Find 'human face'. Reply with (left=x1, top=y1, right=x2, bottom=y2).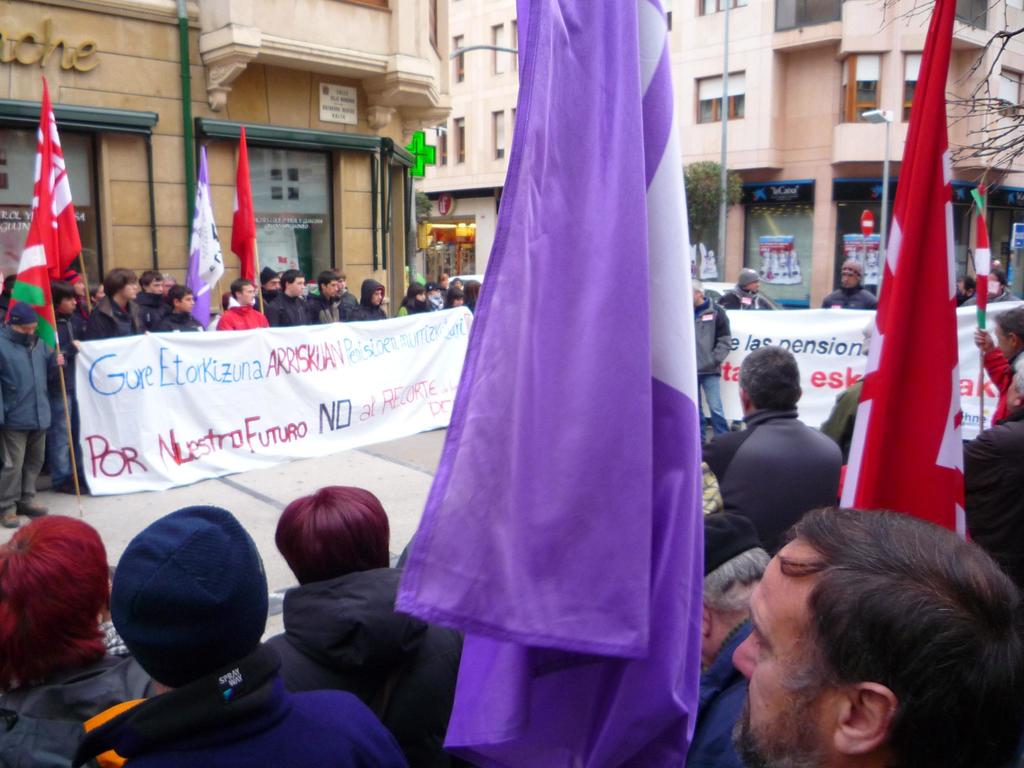
(left=17, top=317, right=41, bottom=333).
